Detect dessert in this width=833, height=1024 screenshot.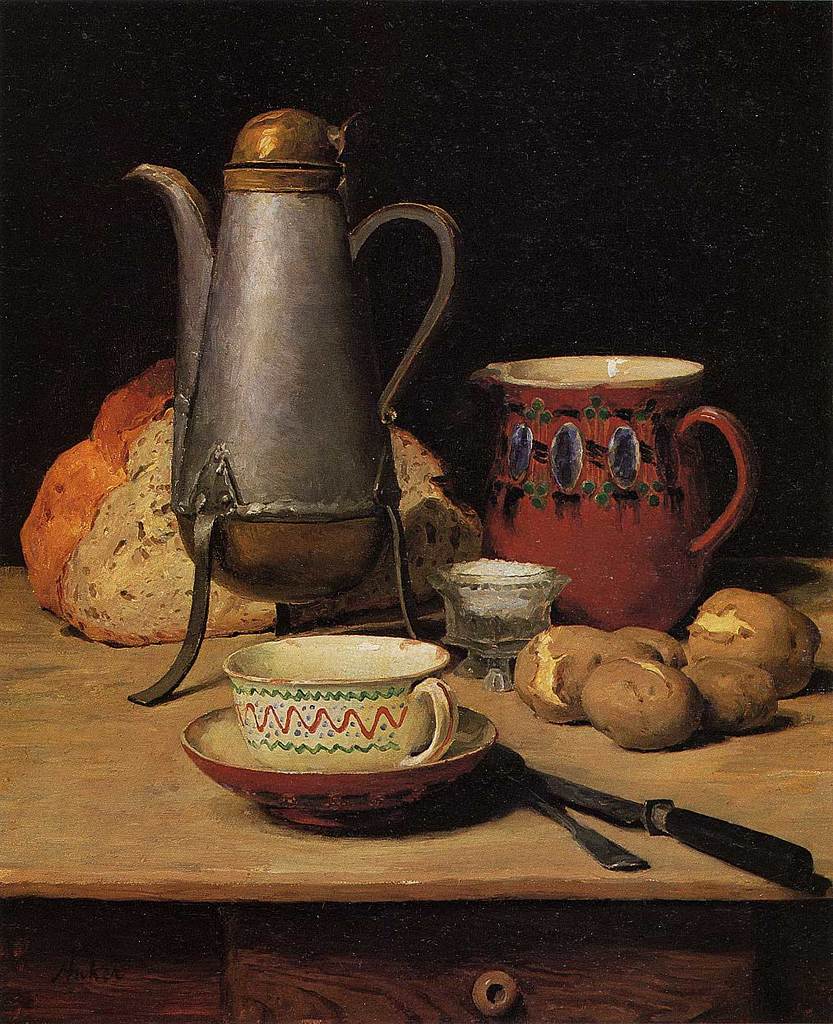
Detection: 674:593:813:683.
